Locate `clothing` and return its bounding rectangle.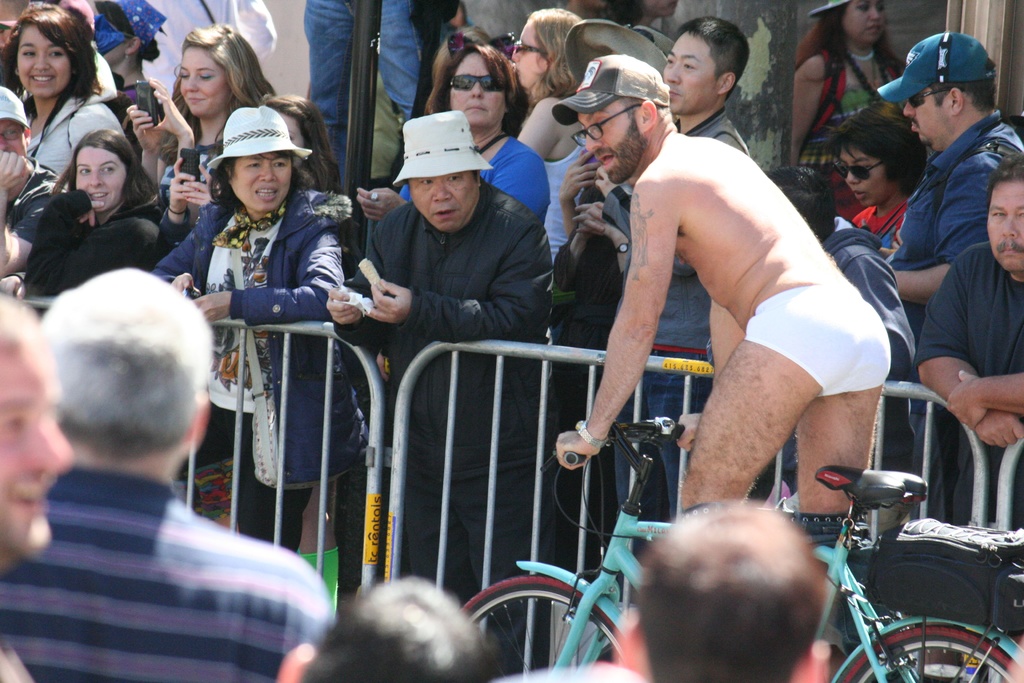
bbox=(741, 284, 896, 399).
